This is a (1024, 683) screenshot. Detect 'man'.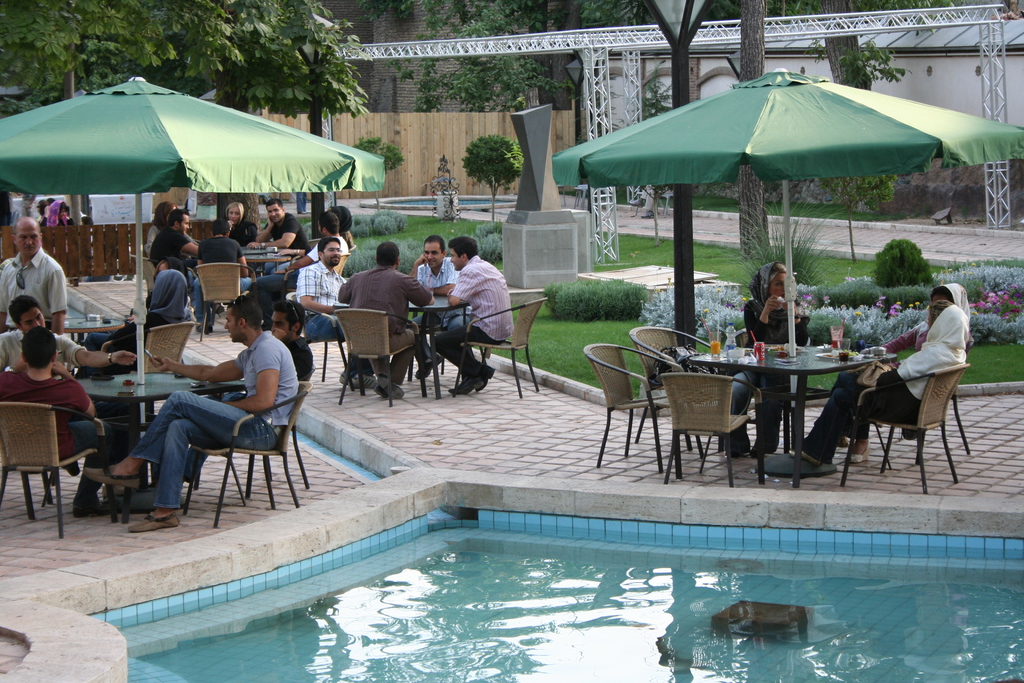
{"x1": 337, "y1": 237, "x2": 430, "y2": 415}.
